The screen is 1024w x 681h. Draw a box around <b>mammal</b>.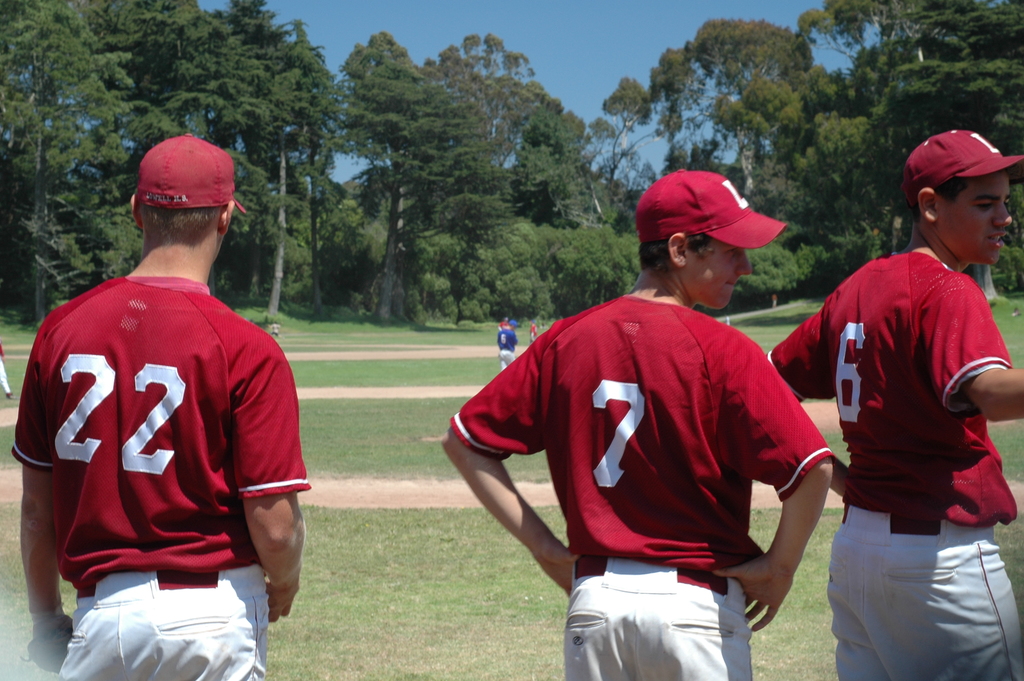
region(269, 320, 280, 338).
